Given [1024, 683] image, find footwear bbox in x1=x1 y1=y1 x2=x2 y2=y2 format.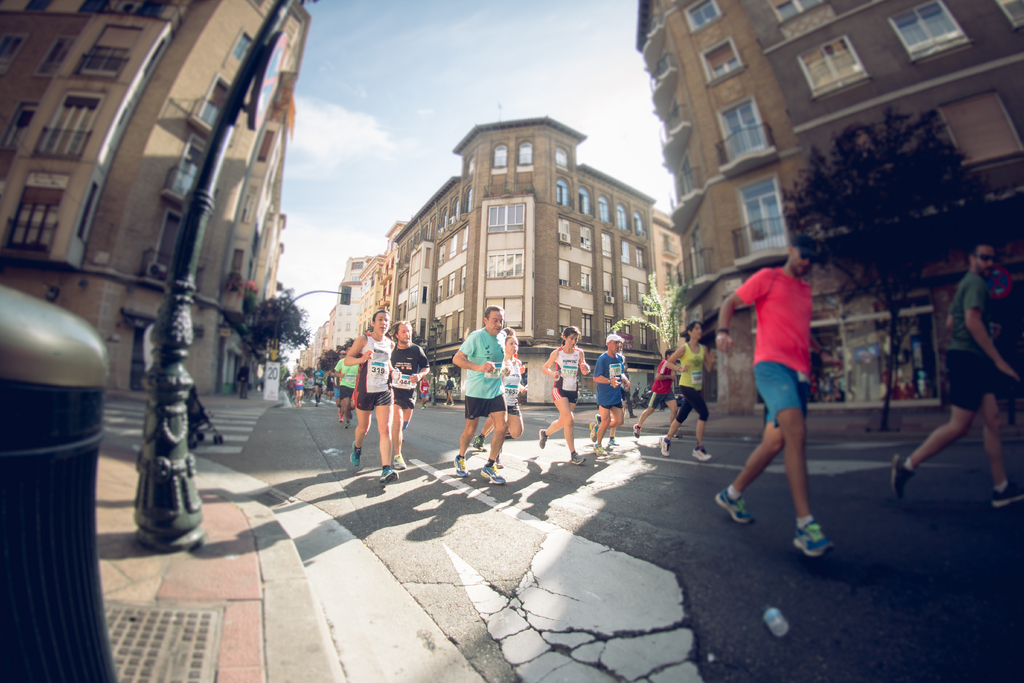
x1=605 y1=434 x2=623 y2=447.
